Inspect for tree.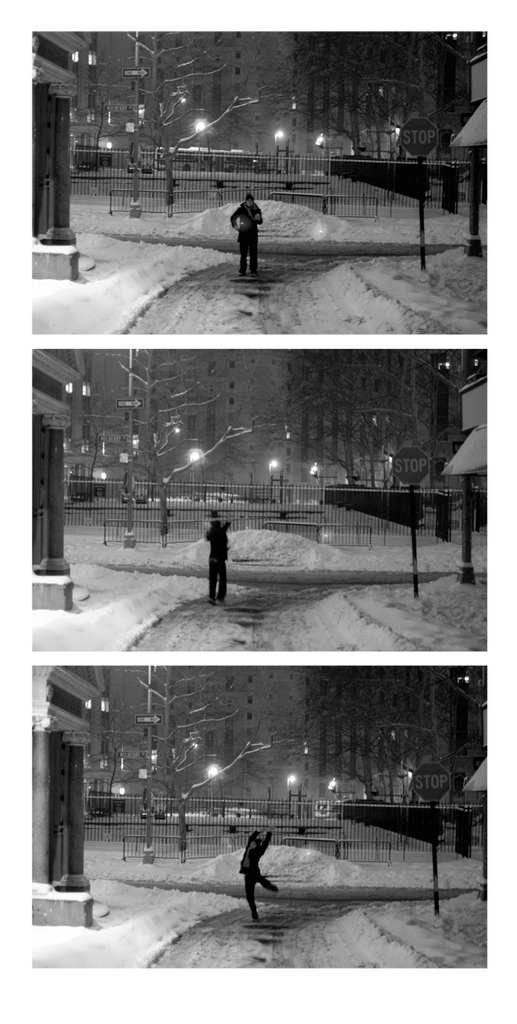
Inspection: [286,663,490,804].
